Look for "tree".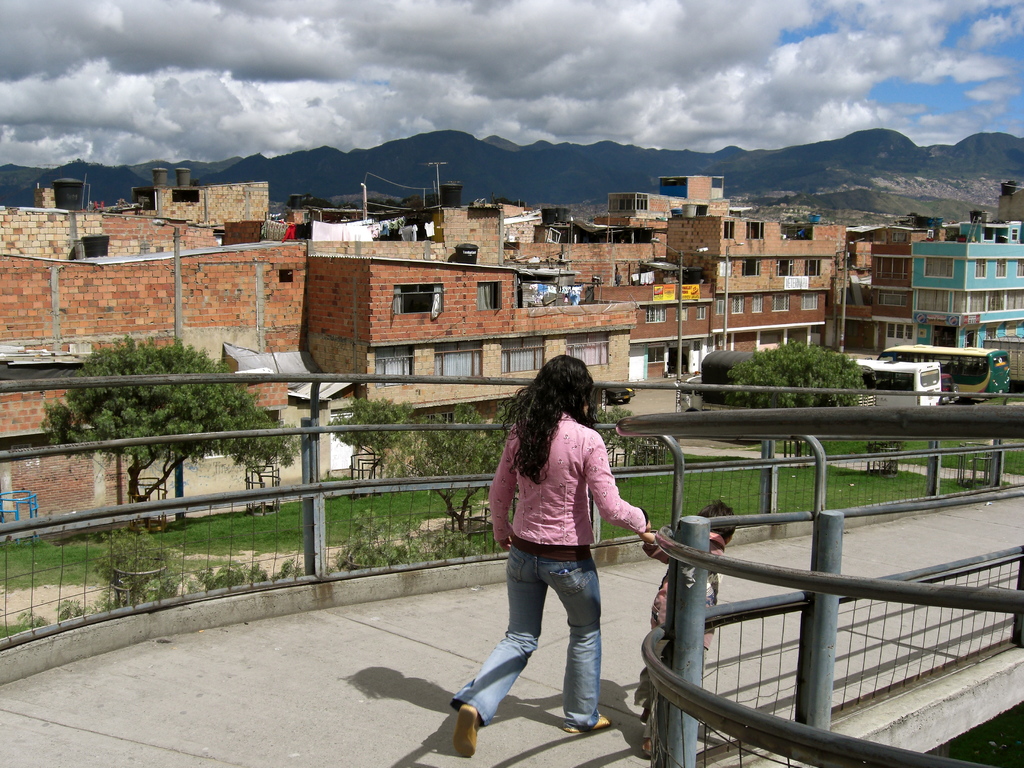
Found: [x1=320, y1=392, x2=422, y2=487].
